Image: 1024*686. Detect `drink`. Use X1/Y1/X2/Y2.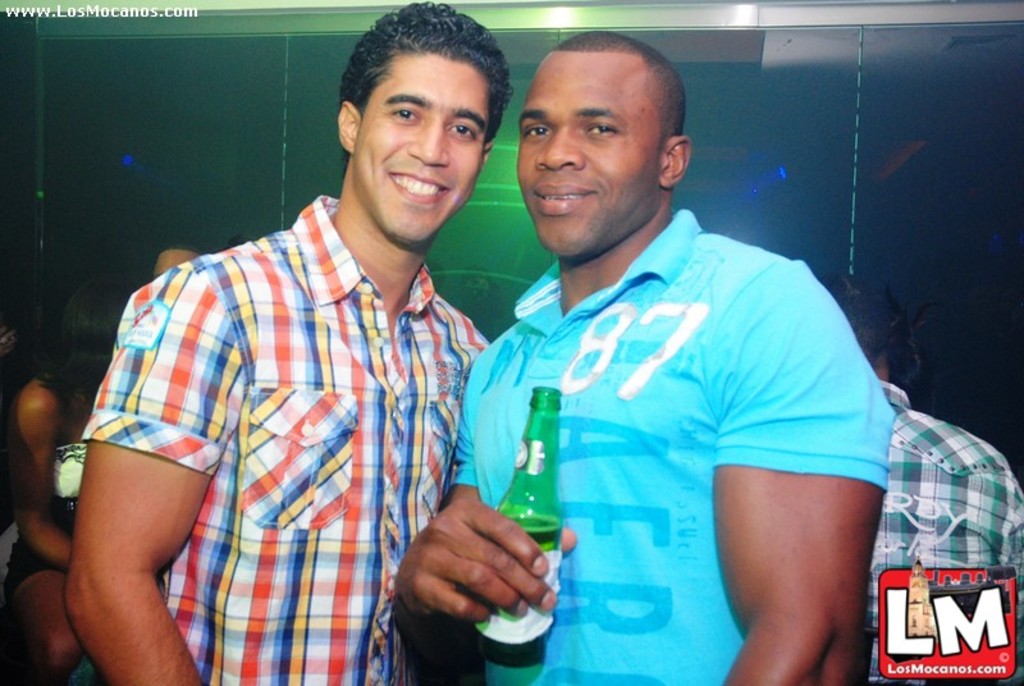
484/512/567/645.
